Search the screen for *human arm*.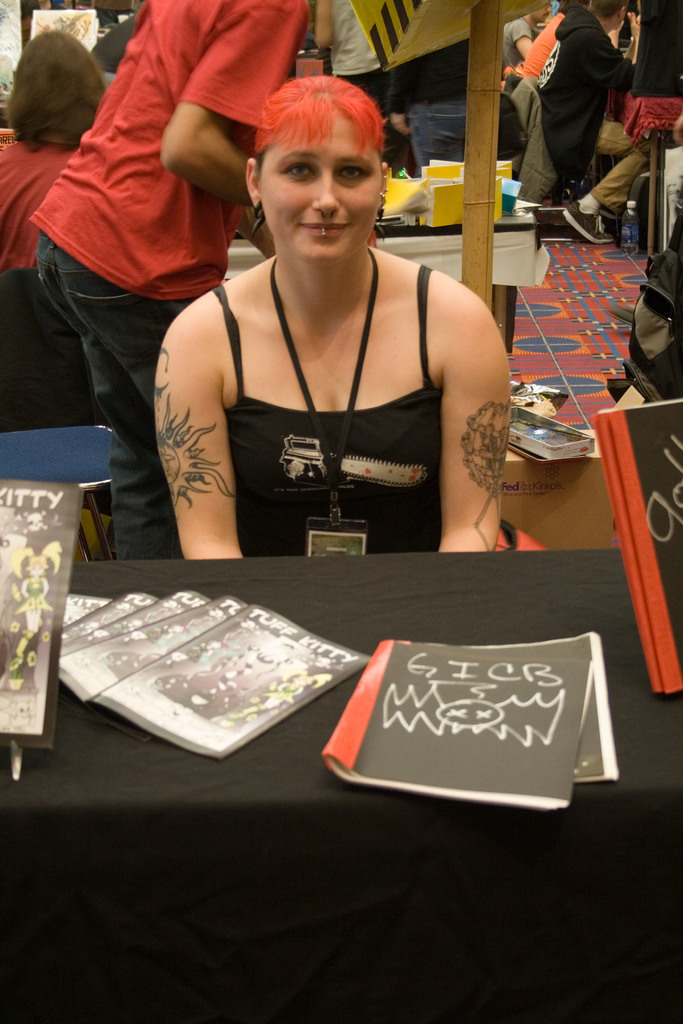
Found at detection(520, 29, 537, 53).
